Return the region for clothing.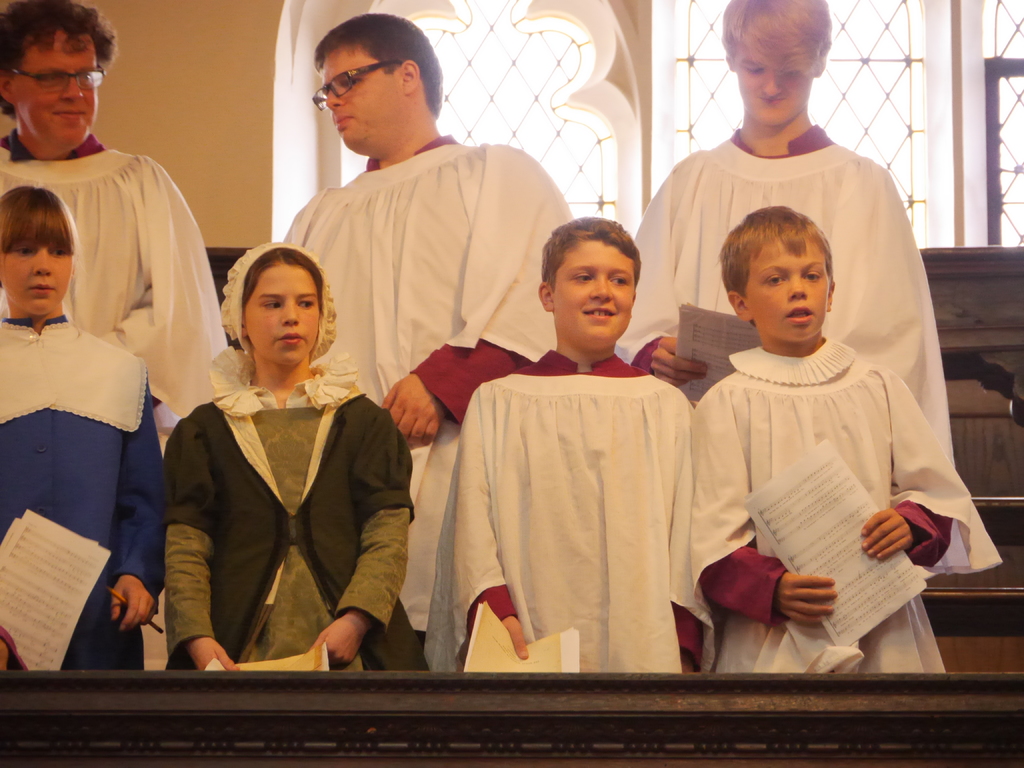
(436, 305, 715, 689).
